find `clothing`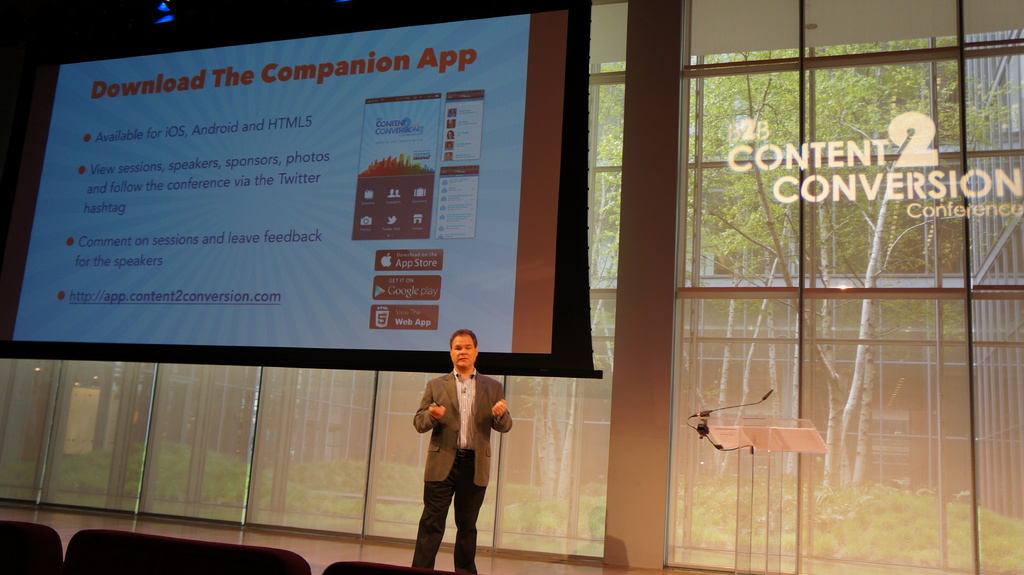
bbox=(415, 365, 514, 484)
